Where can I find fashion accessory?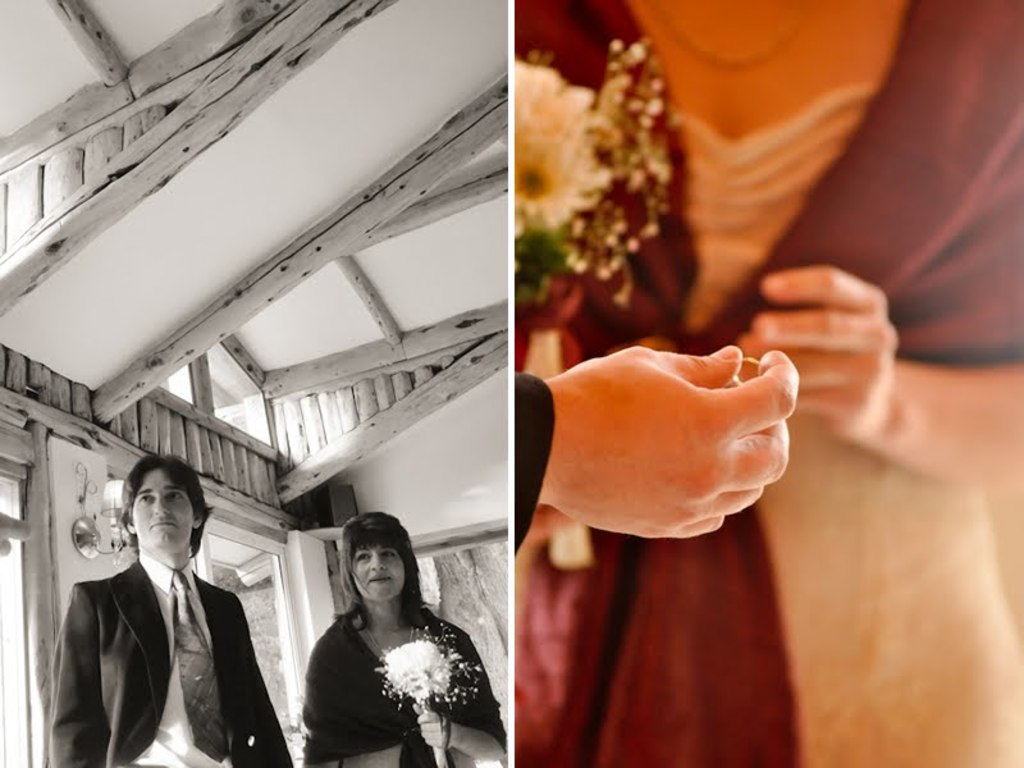
You can find it at <region>357, 618, 422, 658</region>.
